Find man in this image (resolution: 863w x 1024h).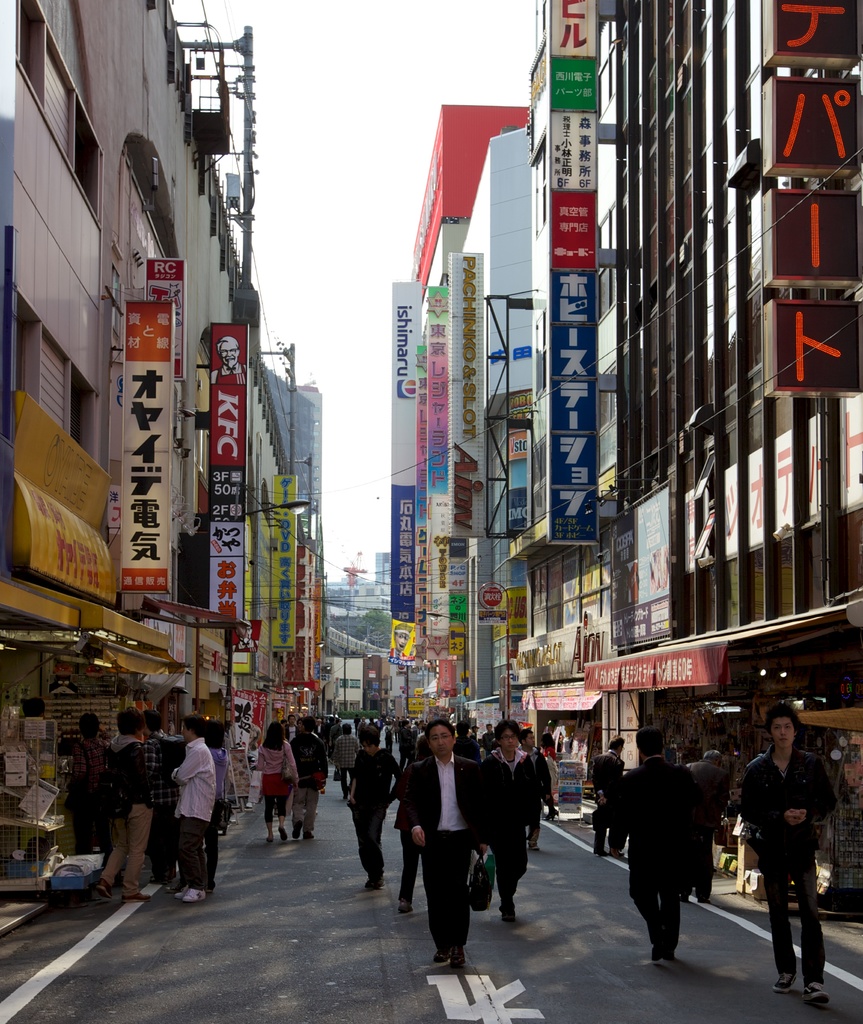
left=289, top=716, right=329, bottom=842.
